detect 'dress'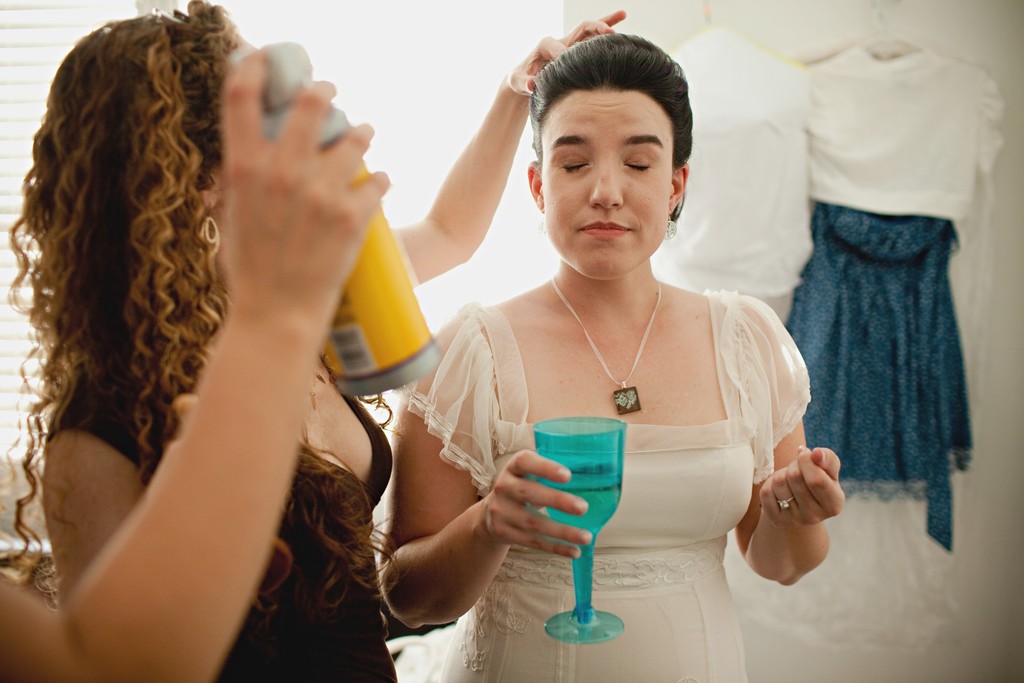
left=392, top=281, right=820, bottom=682
